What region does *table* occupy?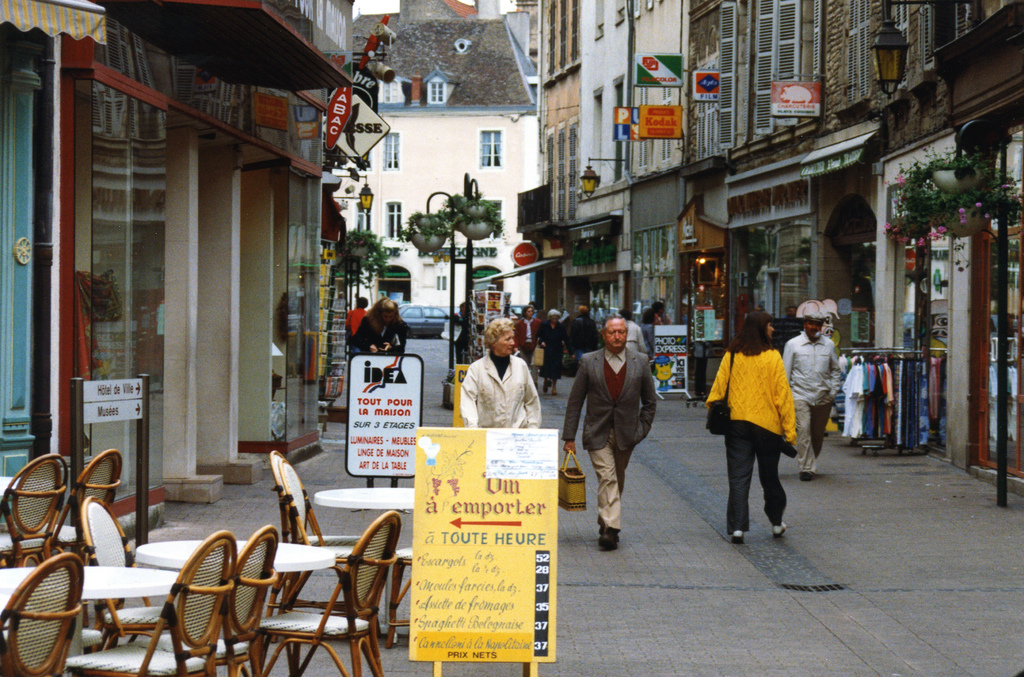
x1=0 y1=469 x2=63 y2=555.
